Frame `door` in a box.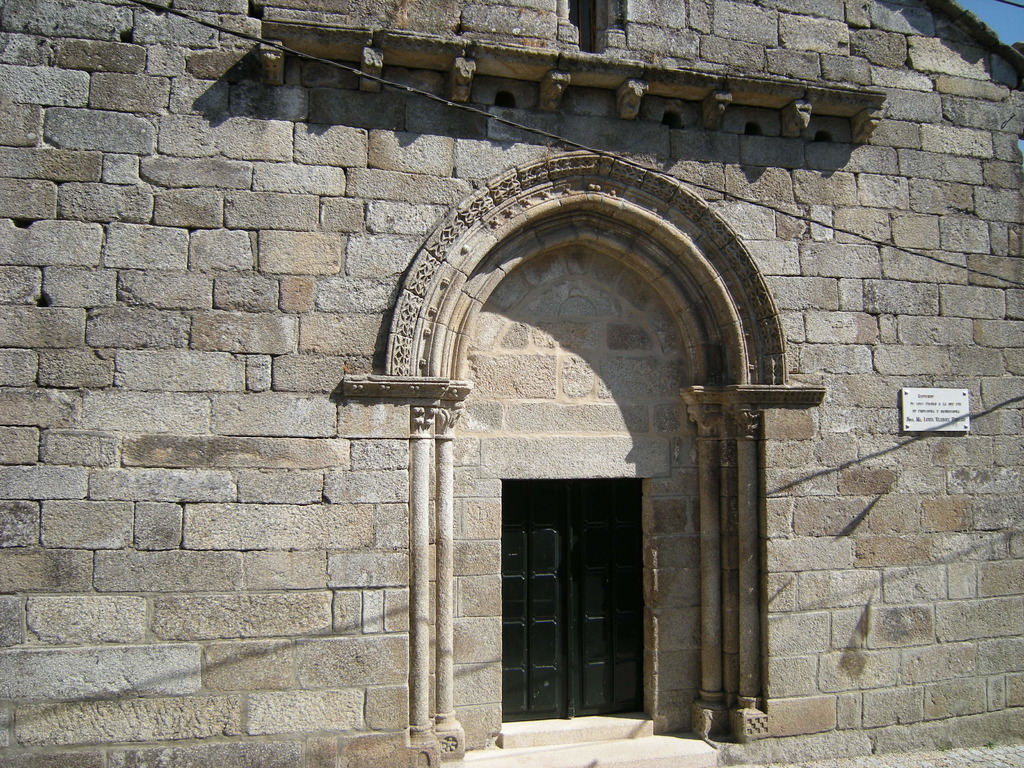
box=[492, 481, 654, 735].
